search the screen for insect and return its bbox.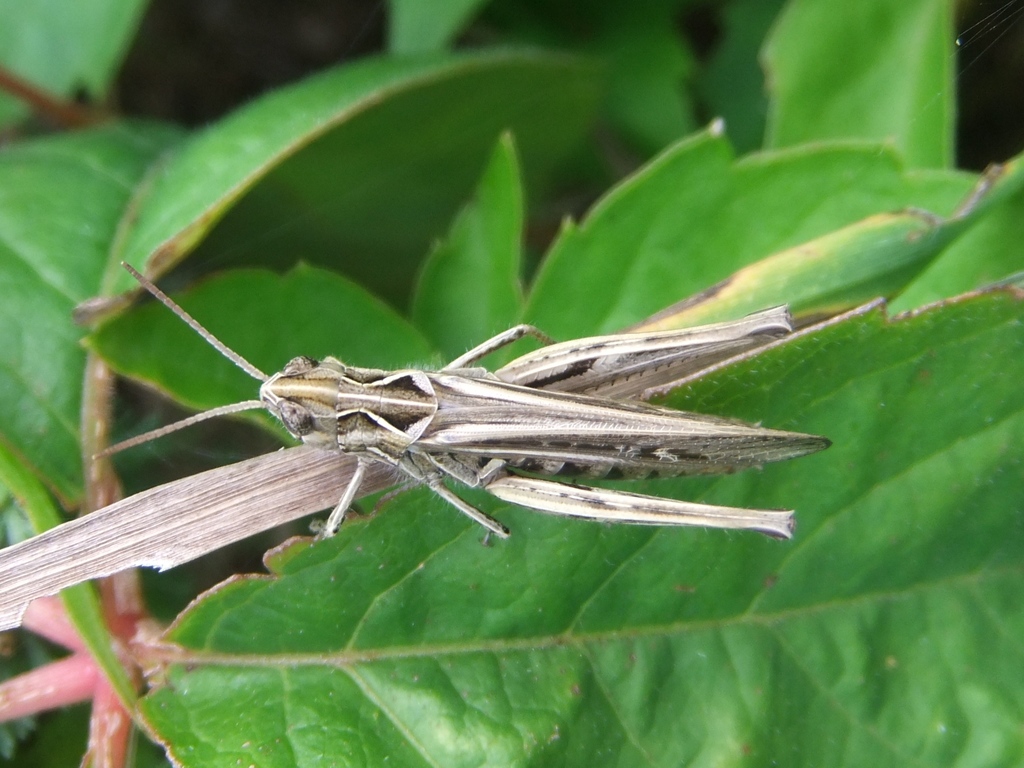
Found: crop(93, 257, 835, 550).
